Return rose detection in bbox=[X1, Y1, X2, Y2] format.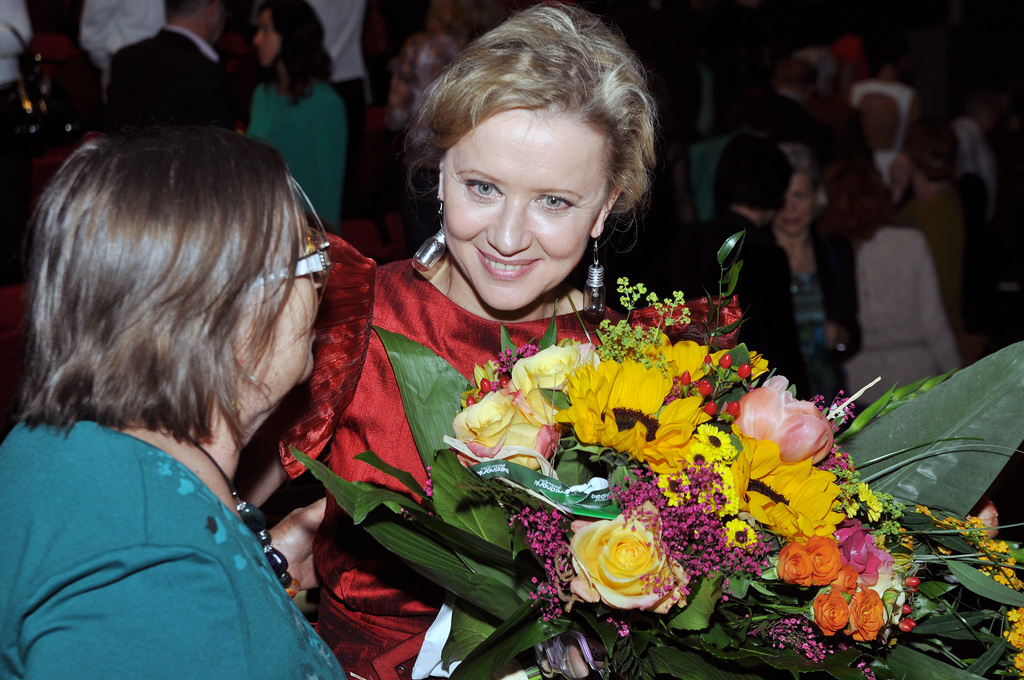
bbox=[777, 545, 813, 590].
